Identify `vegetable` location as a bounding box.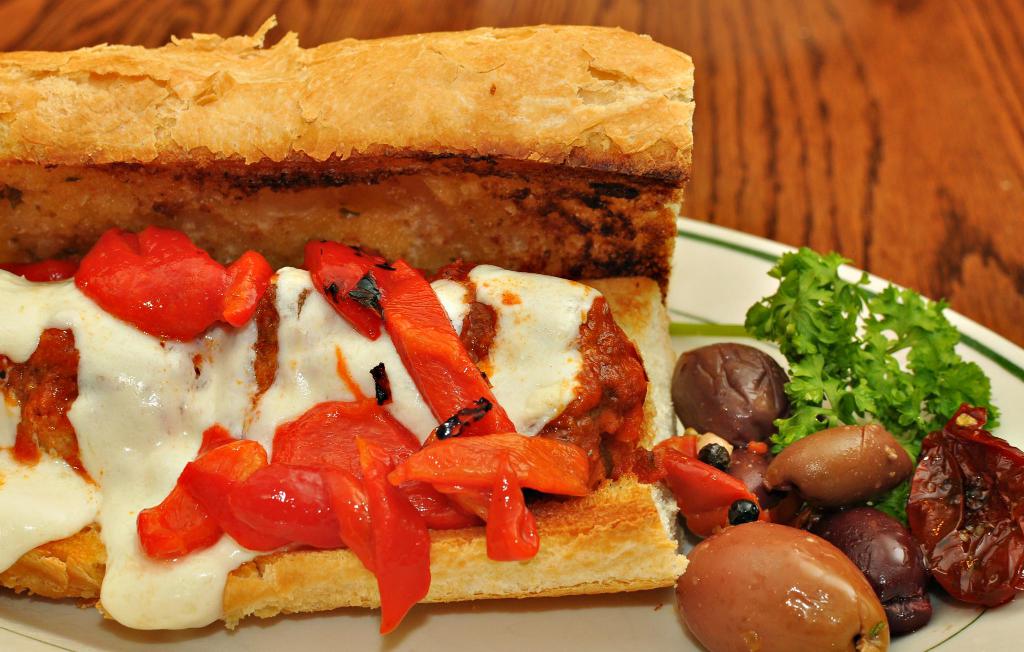
locate(12, 218, 595, 642).
